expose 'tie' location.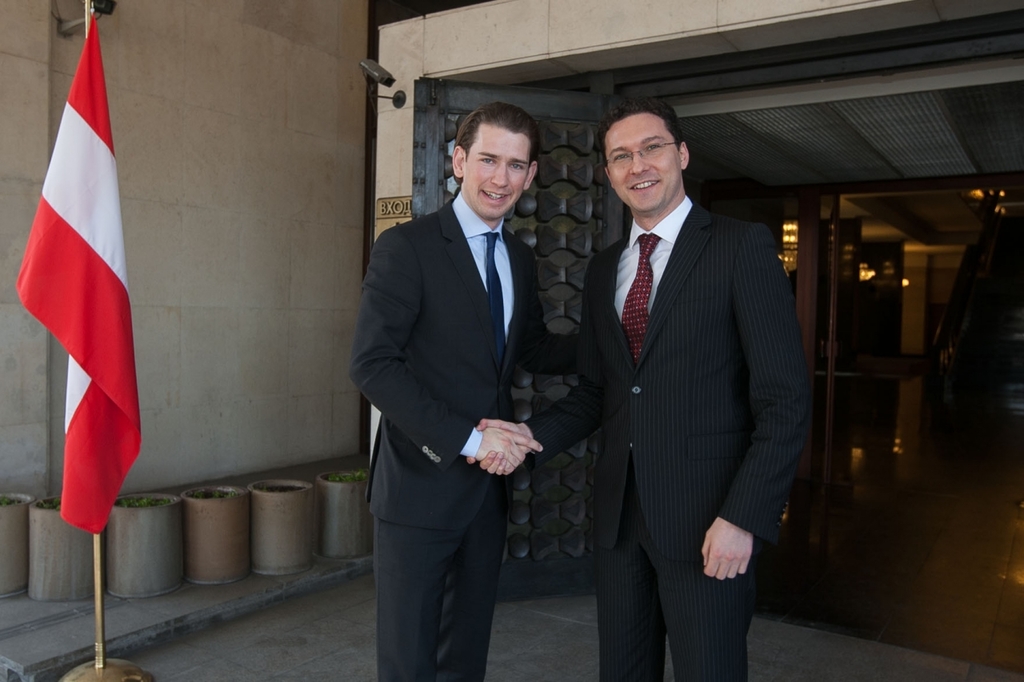
Exposed at [478, 232, 510, 378].
